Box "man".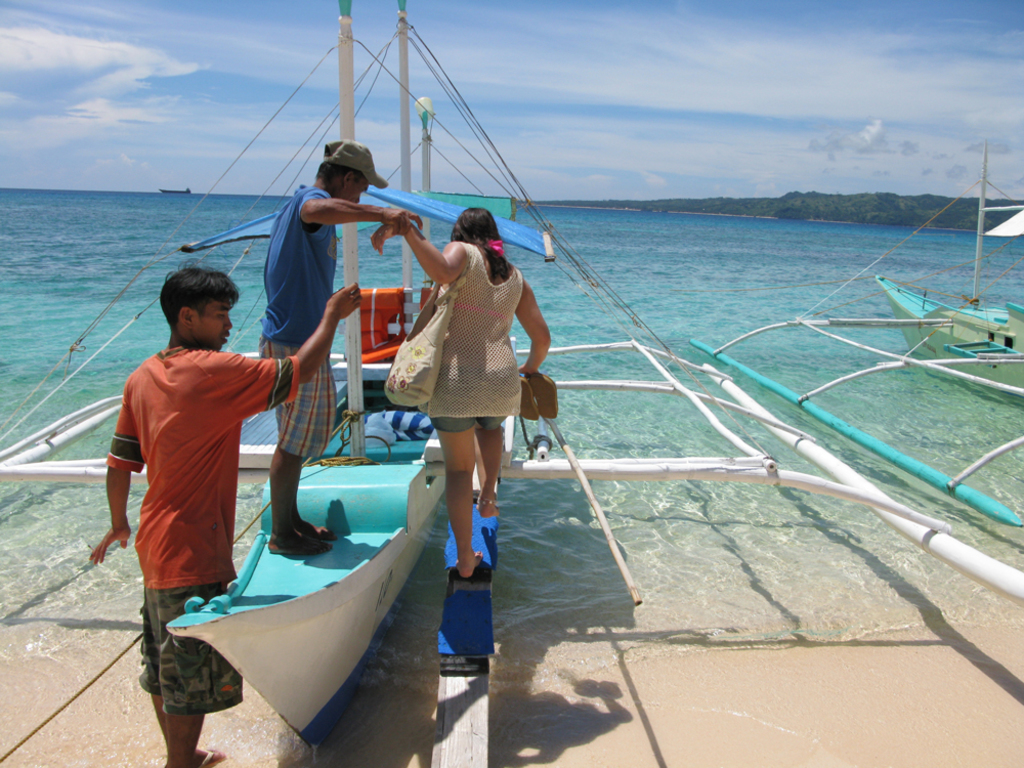
(left=246, top=134, right=419, bottom=561).
